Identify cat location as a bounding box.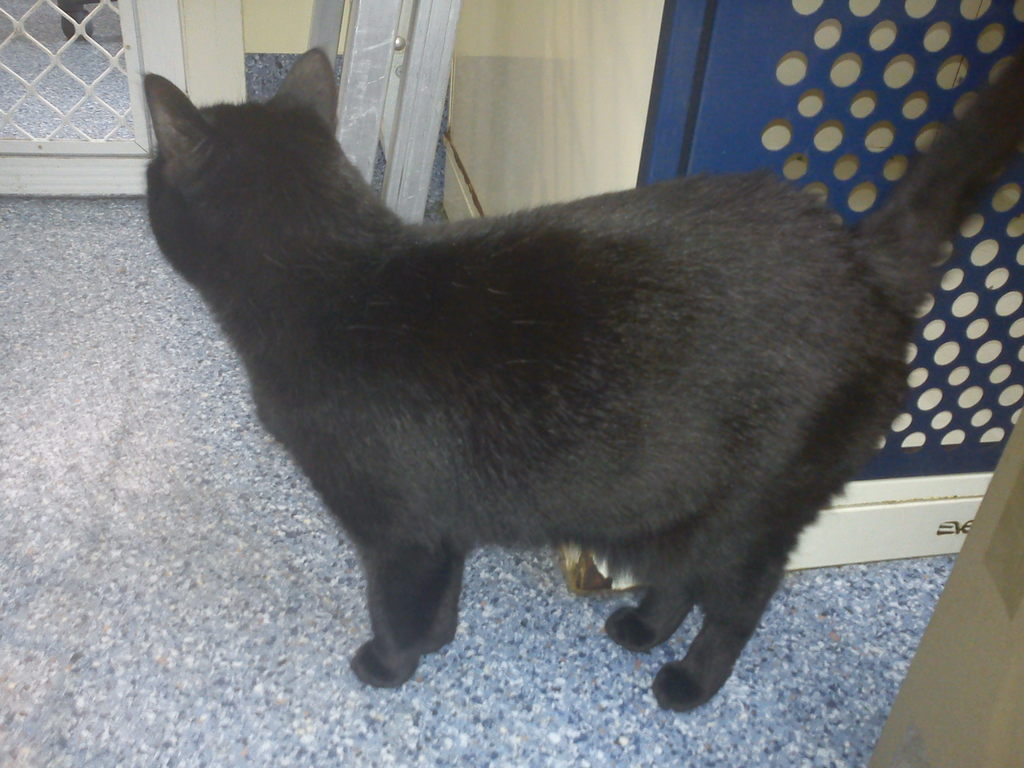
x1=138, y1=41, x2=1023, y2=714.
